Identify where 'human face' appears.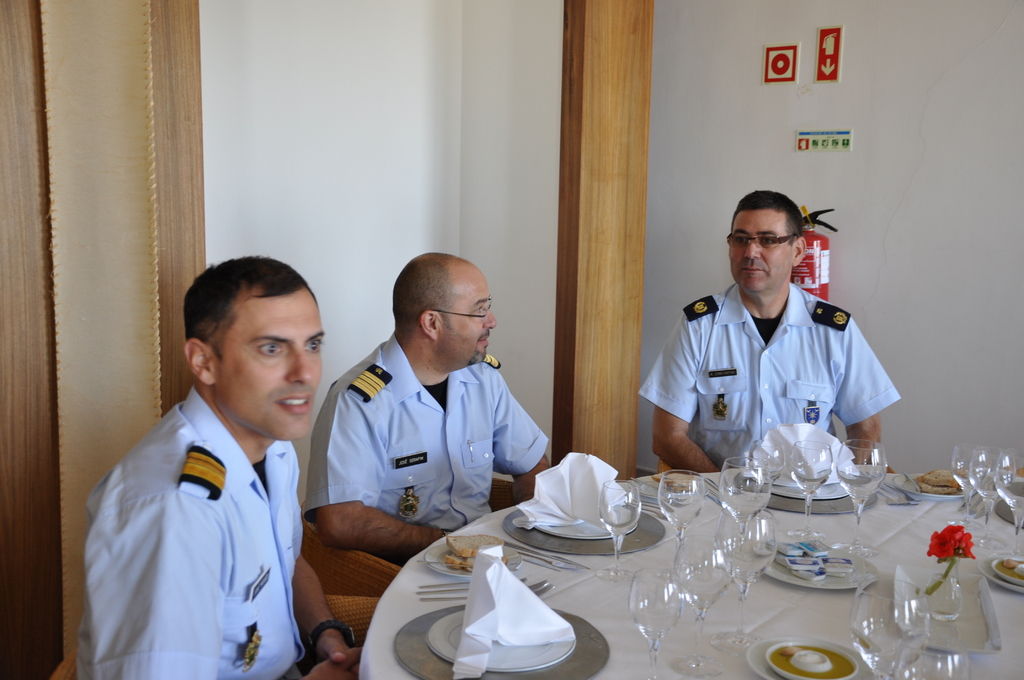
Appears at box=[213, 290, 322, 439].
